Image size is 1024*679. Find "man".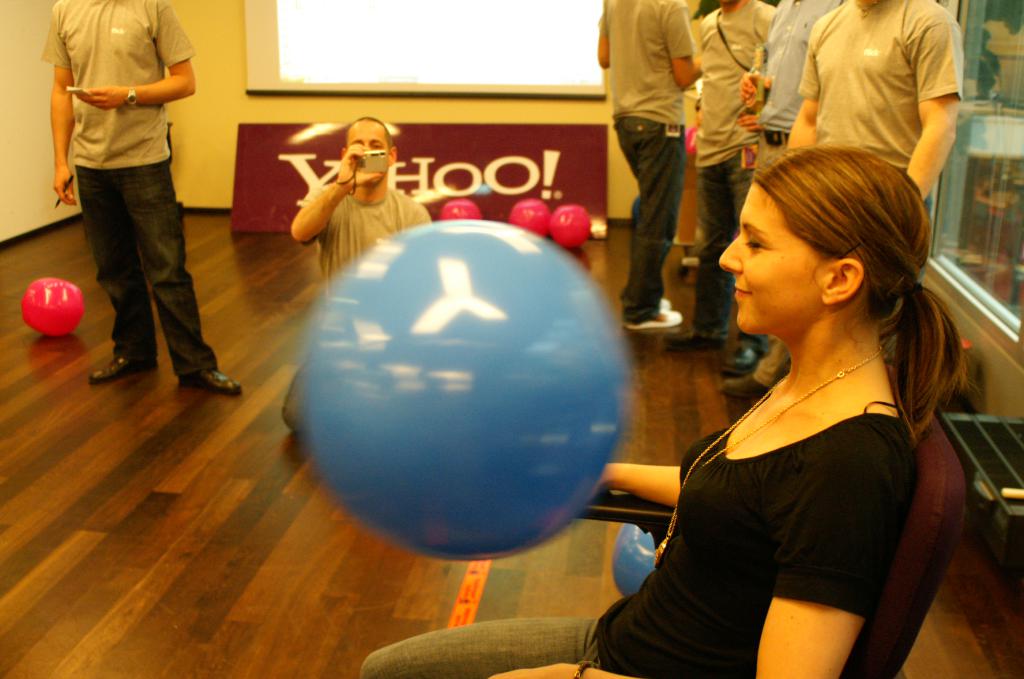
region(783, 0, 973, 381).
